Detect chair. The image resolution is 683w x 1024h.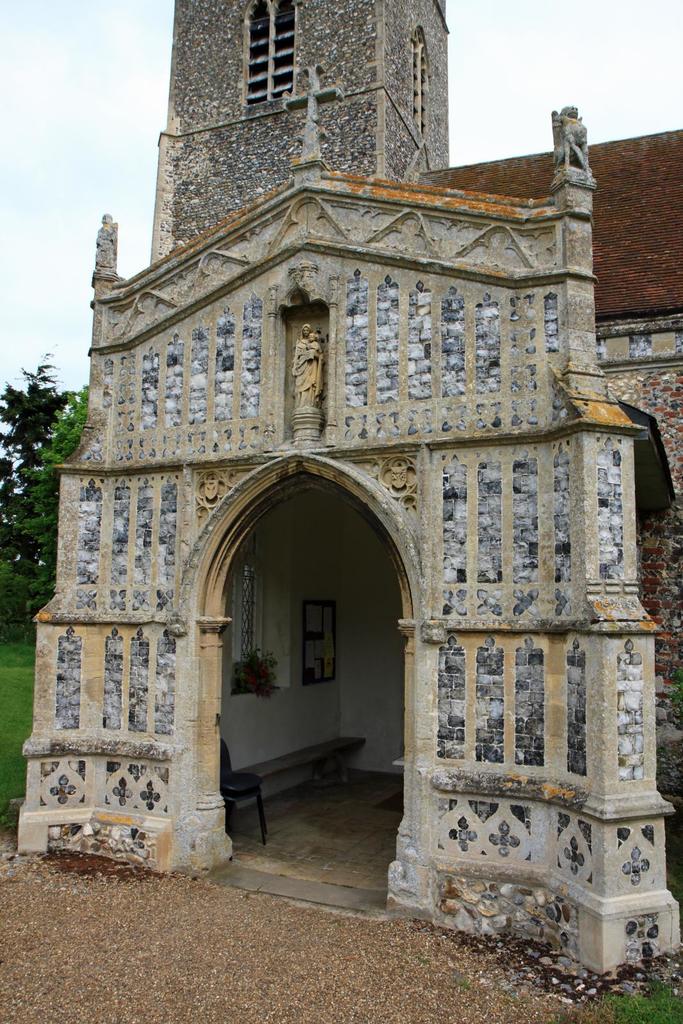
bbox=[220, 729, 272, 844].
